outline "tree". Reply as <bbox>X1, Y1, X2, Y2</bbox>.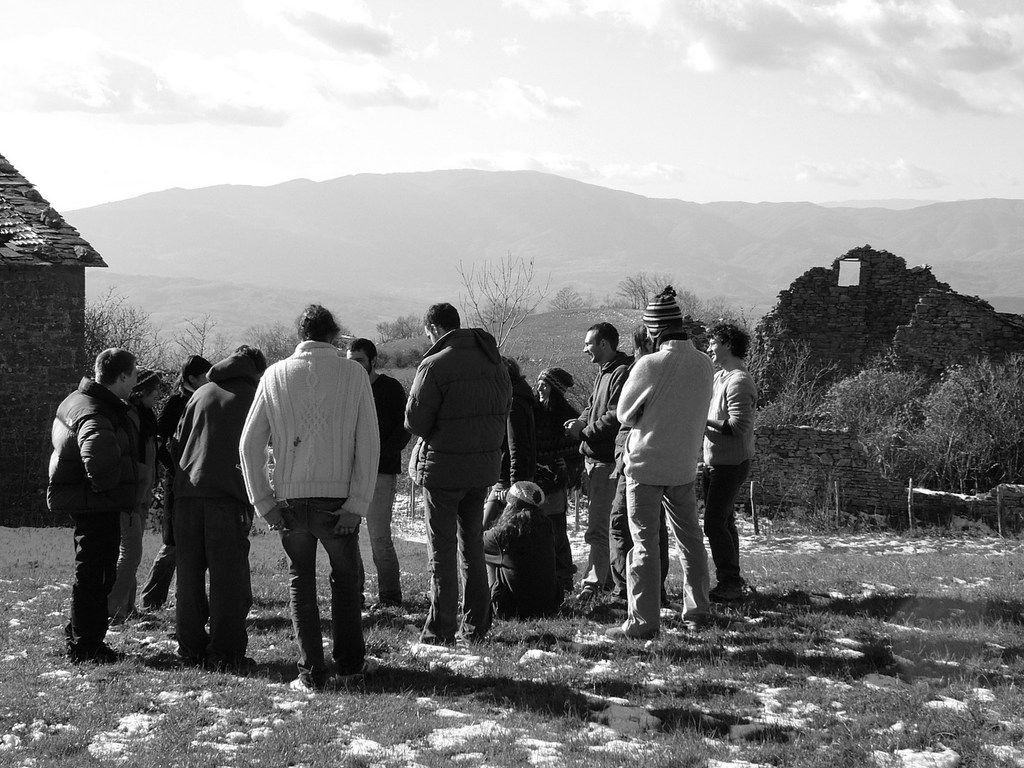
<bbox>746, 198, 1009, 531</bbox>.
